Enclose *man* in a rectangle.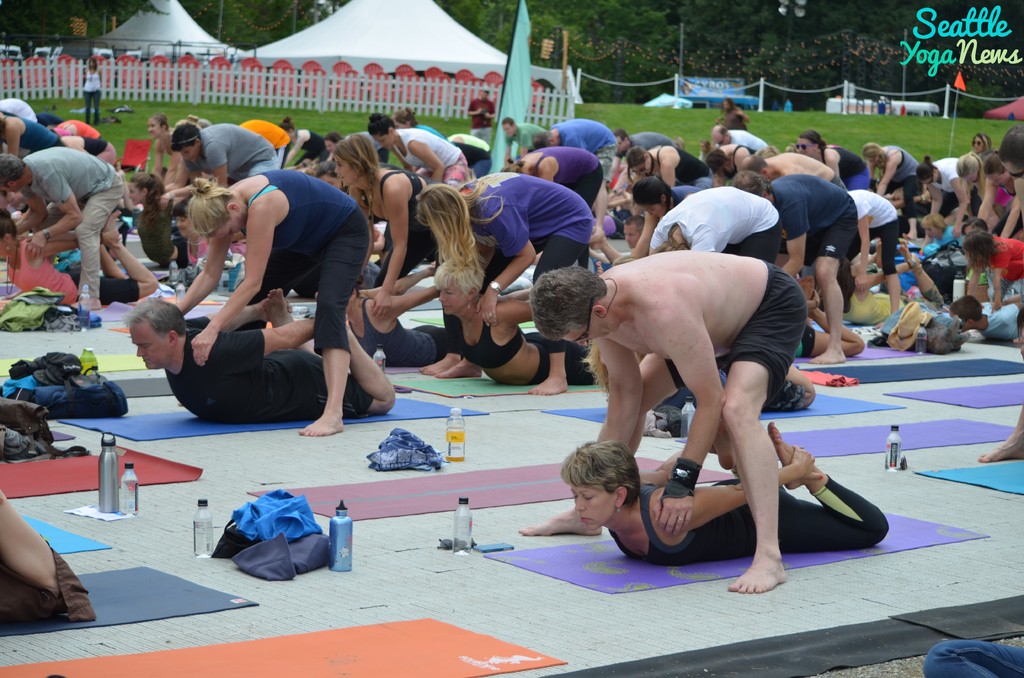
box=[532, 121, 620, 227].
